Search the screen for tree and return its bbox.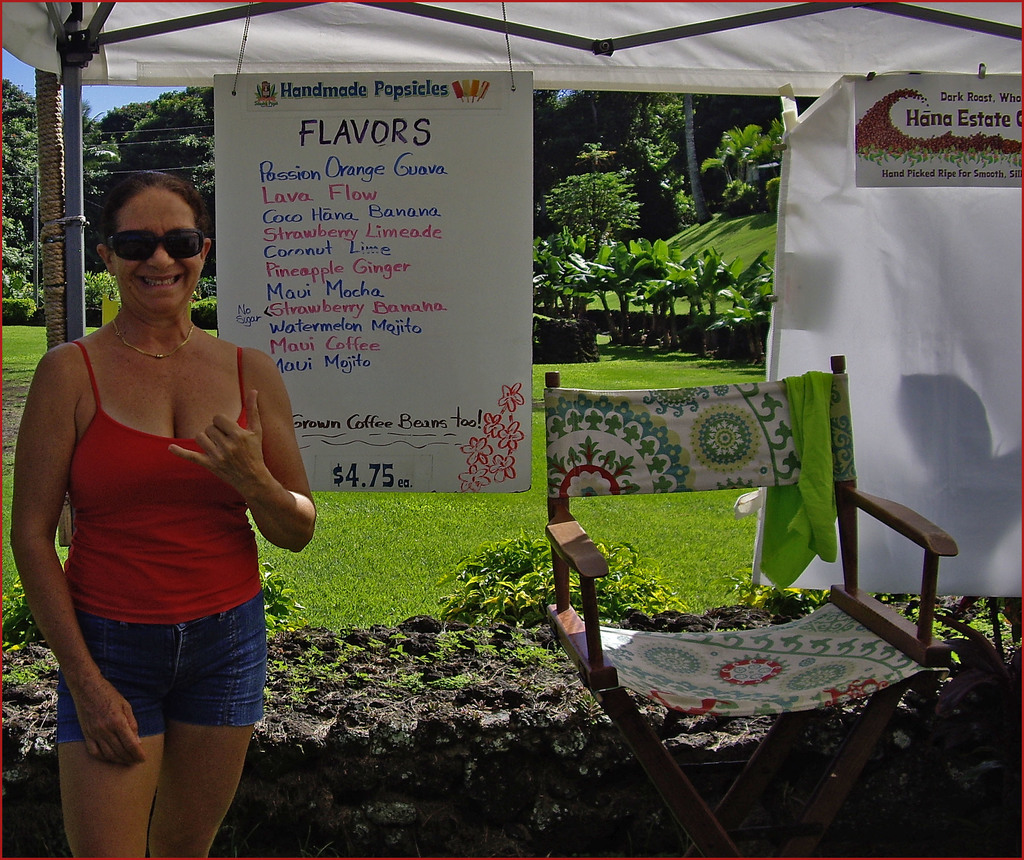
Found: (left=533, top=84, right=774, bottom=328).
